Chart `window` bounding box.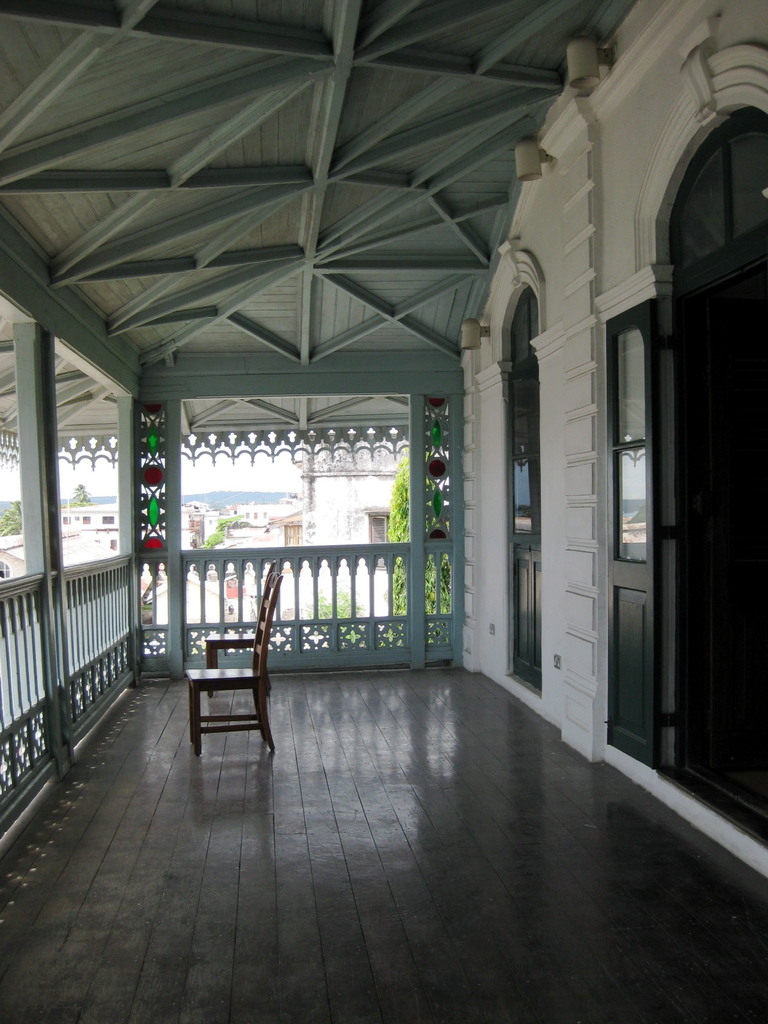
Charted: {"left": 367, "top": 506, "right": 398, "bottom": 572}.
